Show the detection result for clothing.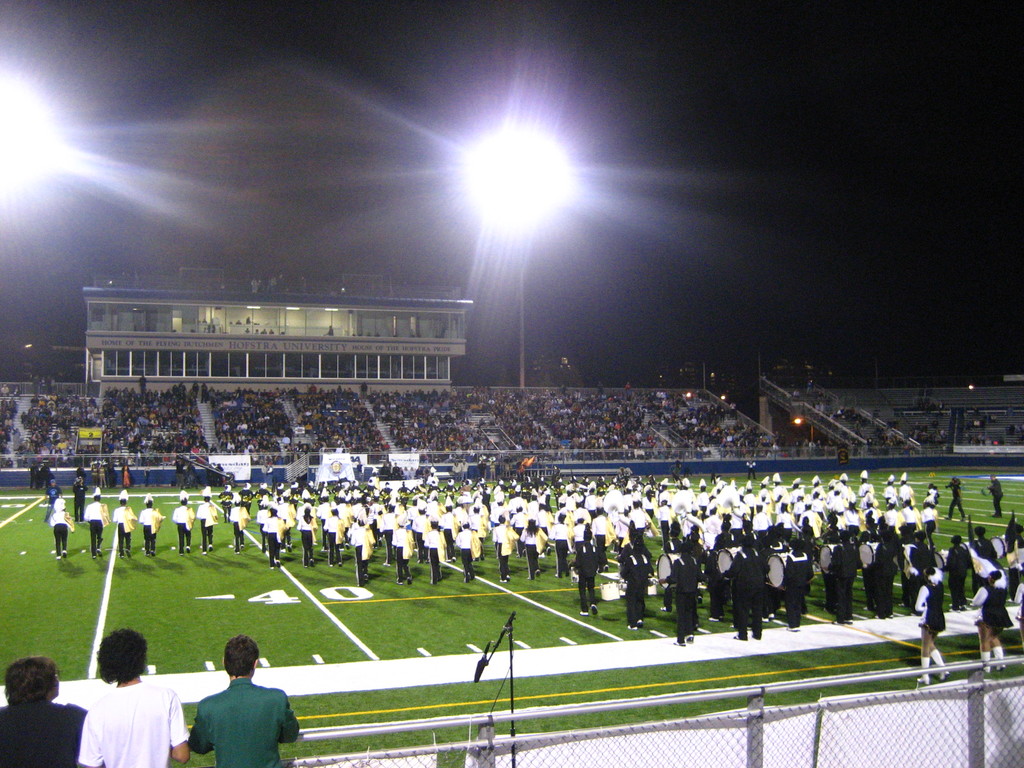
box=[909, 576, 945, 639].
